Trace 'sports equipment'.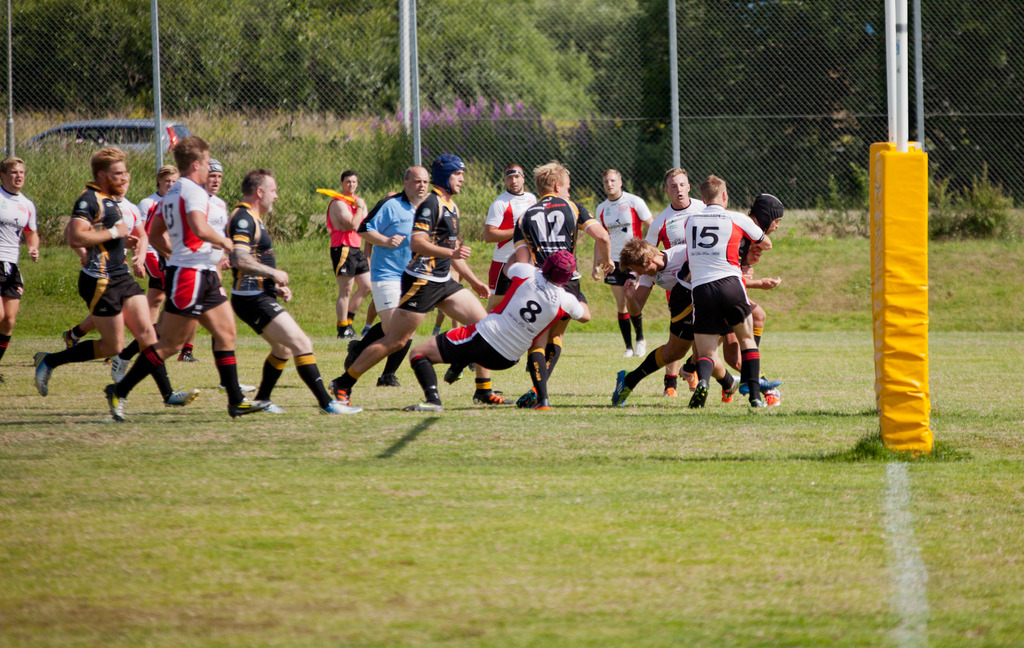
Traced to <bbox>100, 381, 129, 421</bbox>.
